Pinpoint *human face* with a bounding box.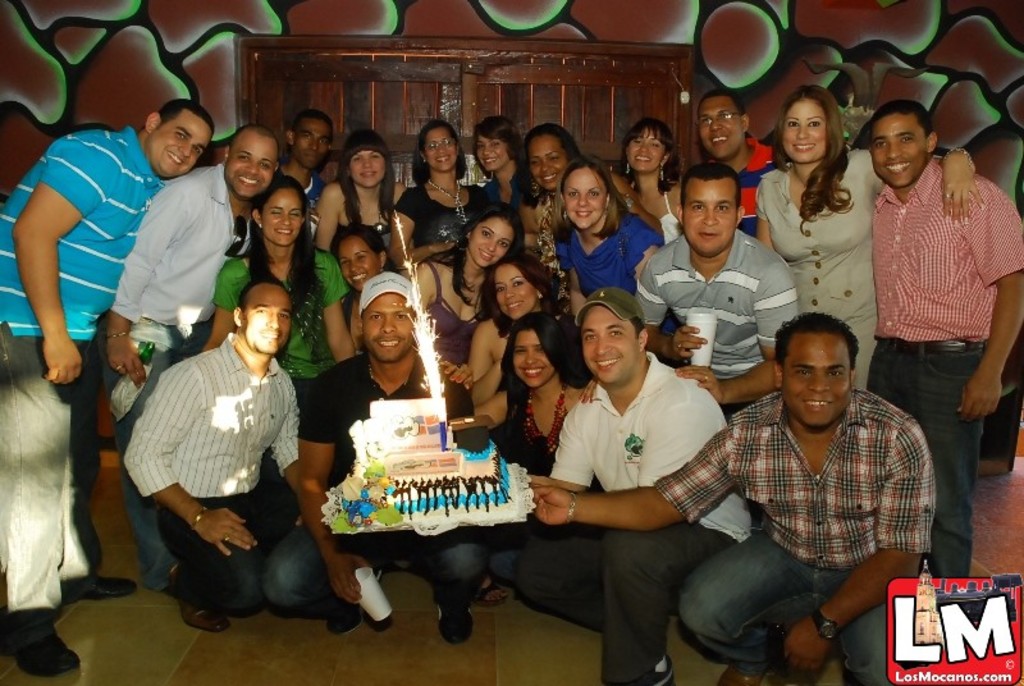
rect(292, 123, 323, 166).
